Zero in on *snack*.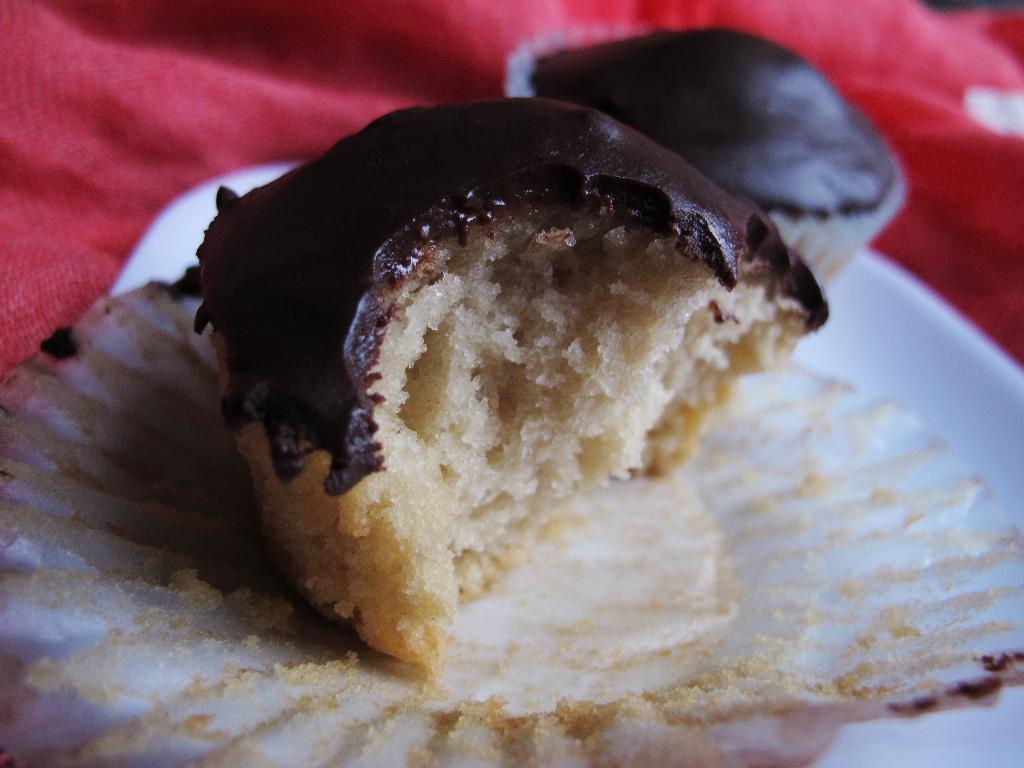
Zeroed in: l=150, t=28, r=913, b=684.
